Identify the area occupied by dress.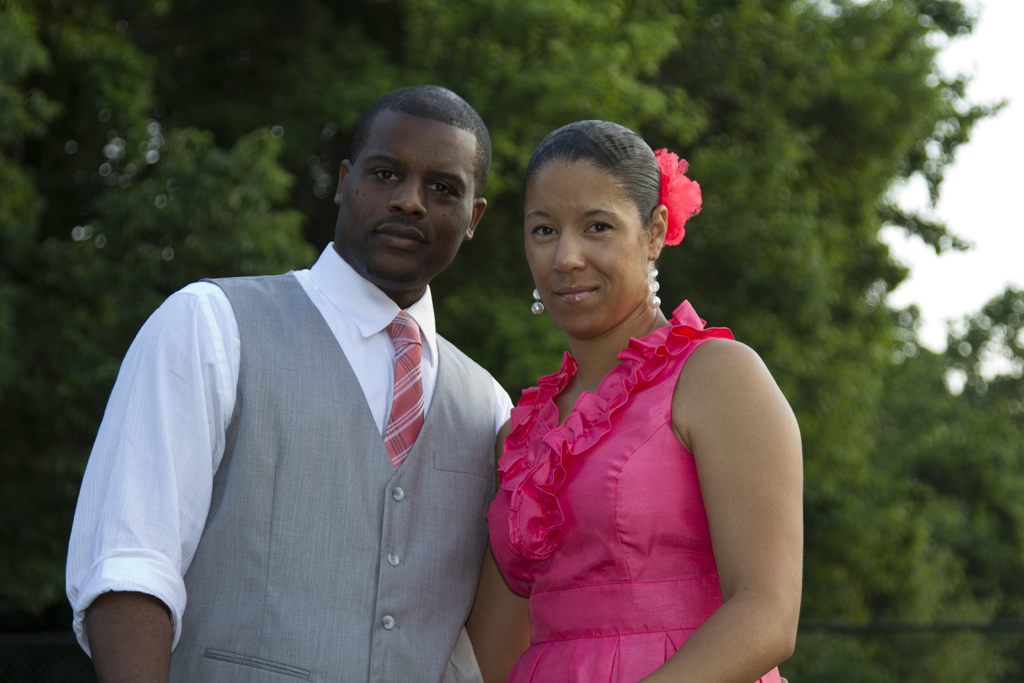
Area: x1=488 y1=298 x2=791 y2=682.
